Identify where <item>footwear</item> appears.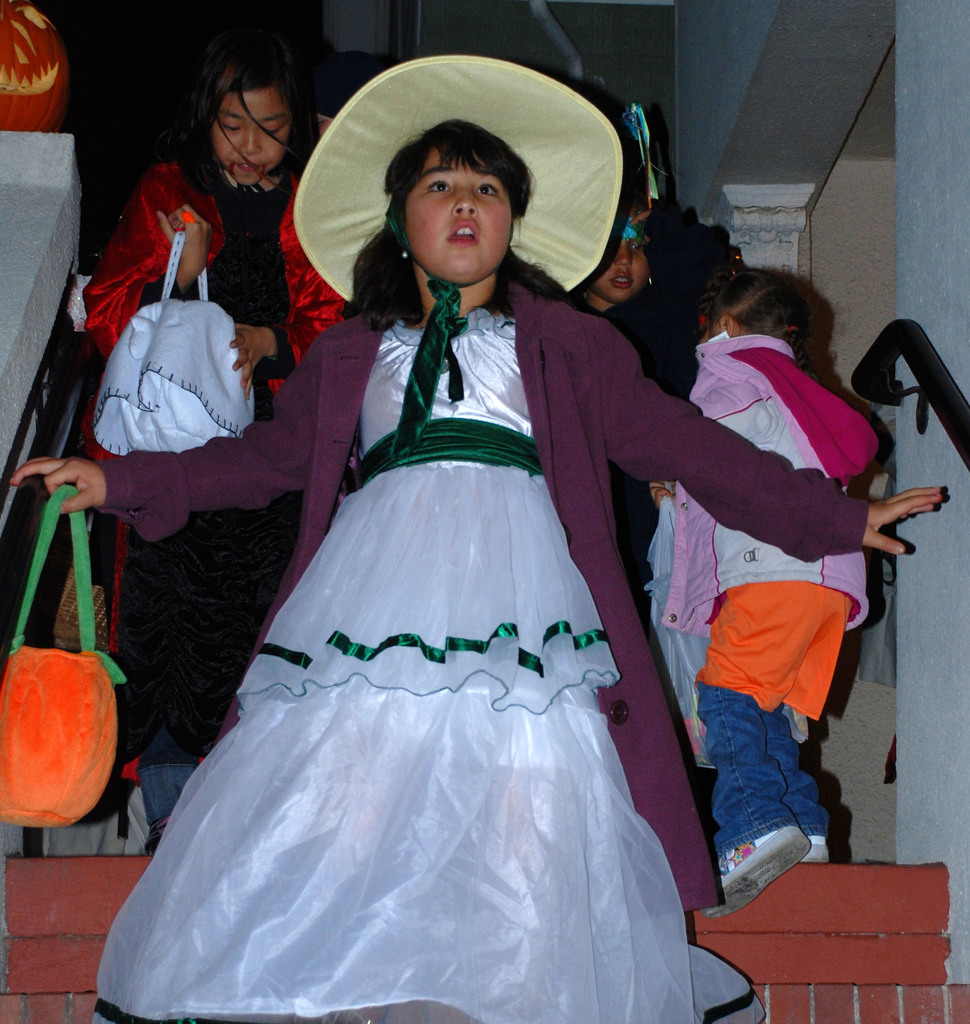
Appears at x1=803, y1=839, x2=829, y2=867.
